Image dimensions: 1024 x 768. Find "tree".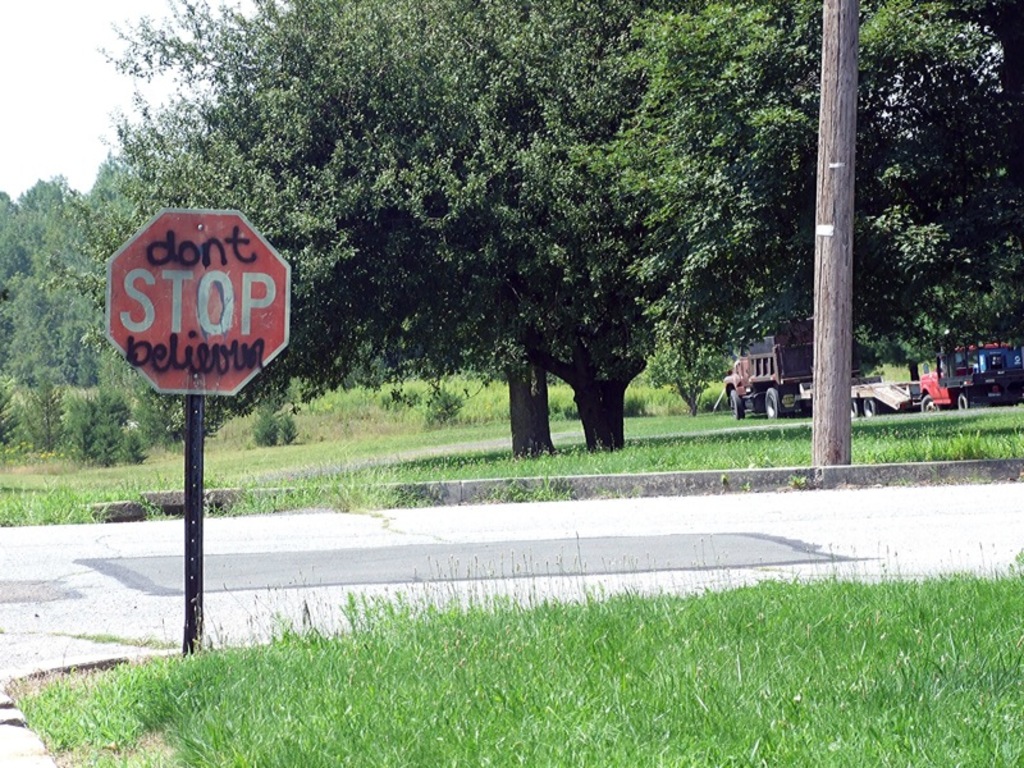
crop(0, 163, 160, 465).
